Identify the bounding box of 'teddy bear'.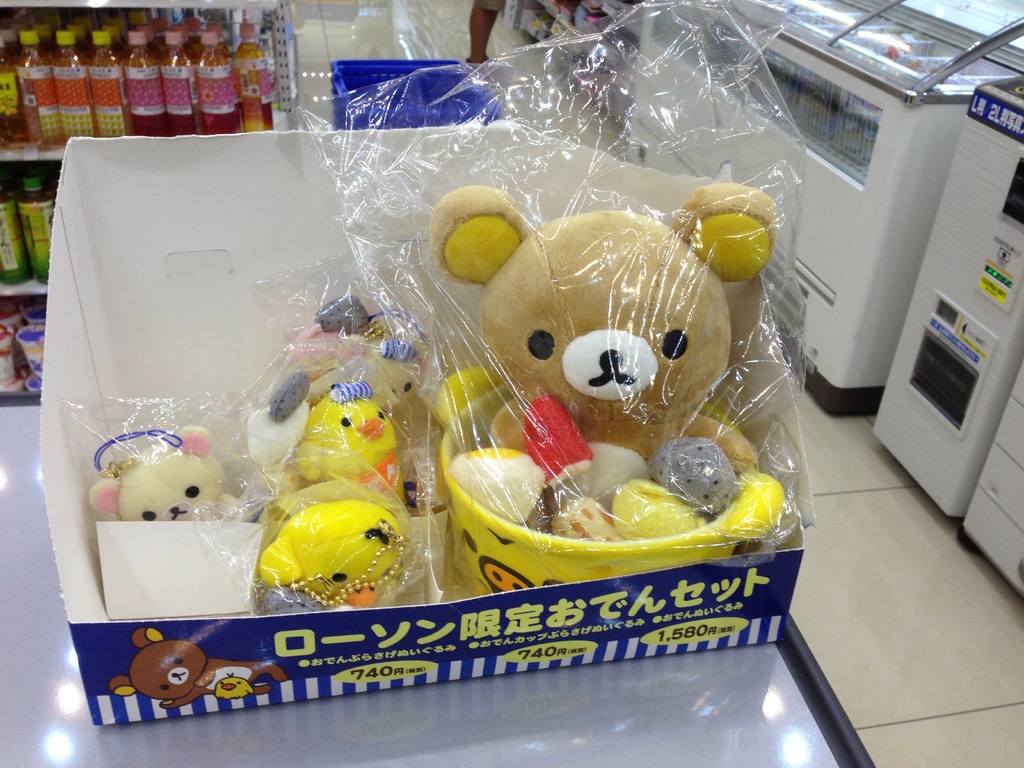
region(88, 424, 253, 514).
